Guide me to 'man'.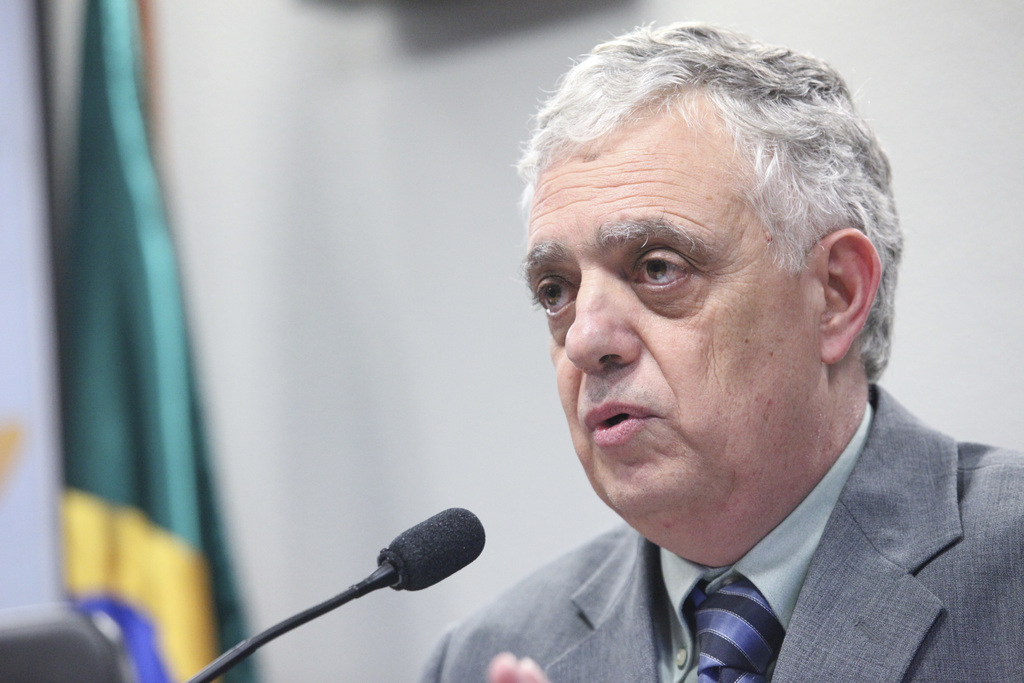
Guidance: bbox=(427, 13, 1023, 677).
